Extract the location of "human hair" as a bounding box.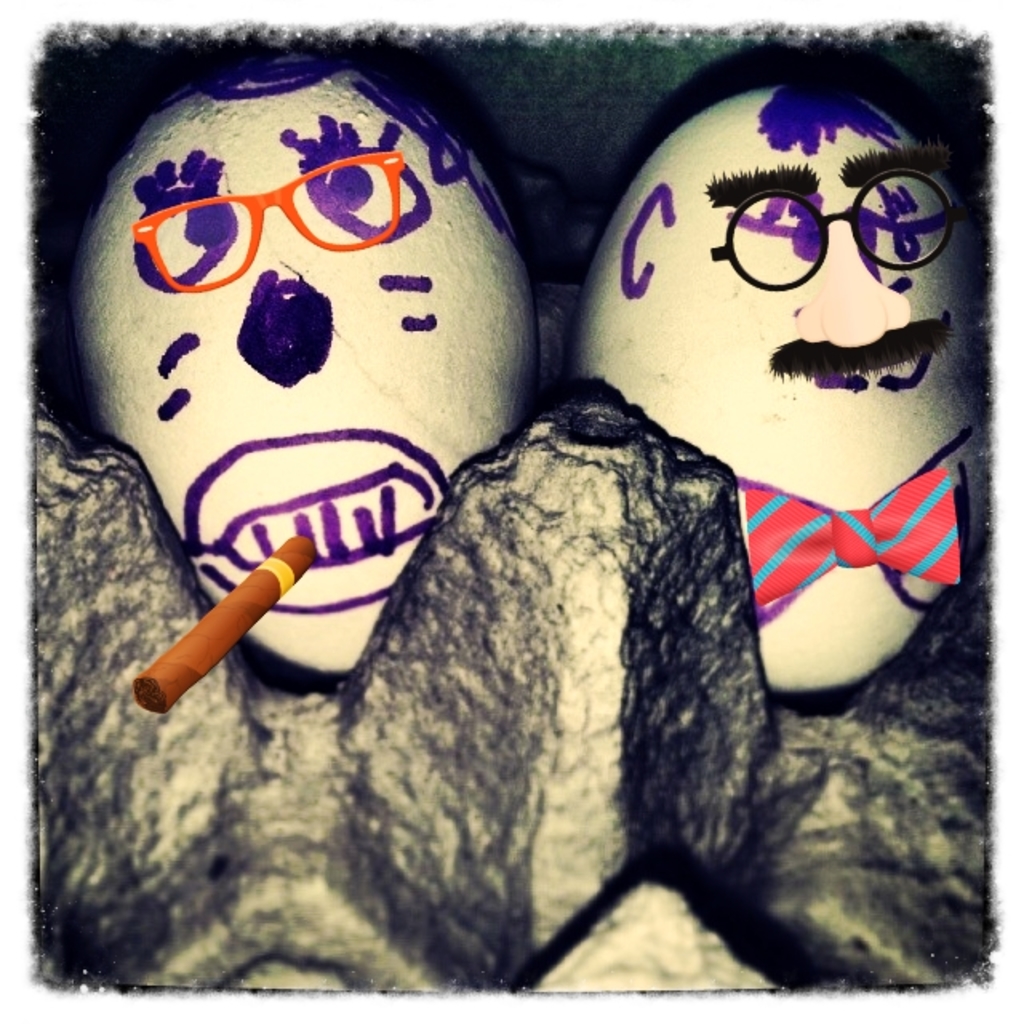
[757, 75, 902, 155].
